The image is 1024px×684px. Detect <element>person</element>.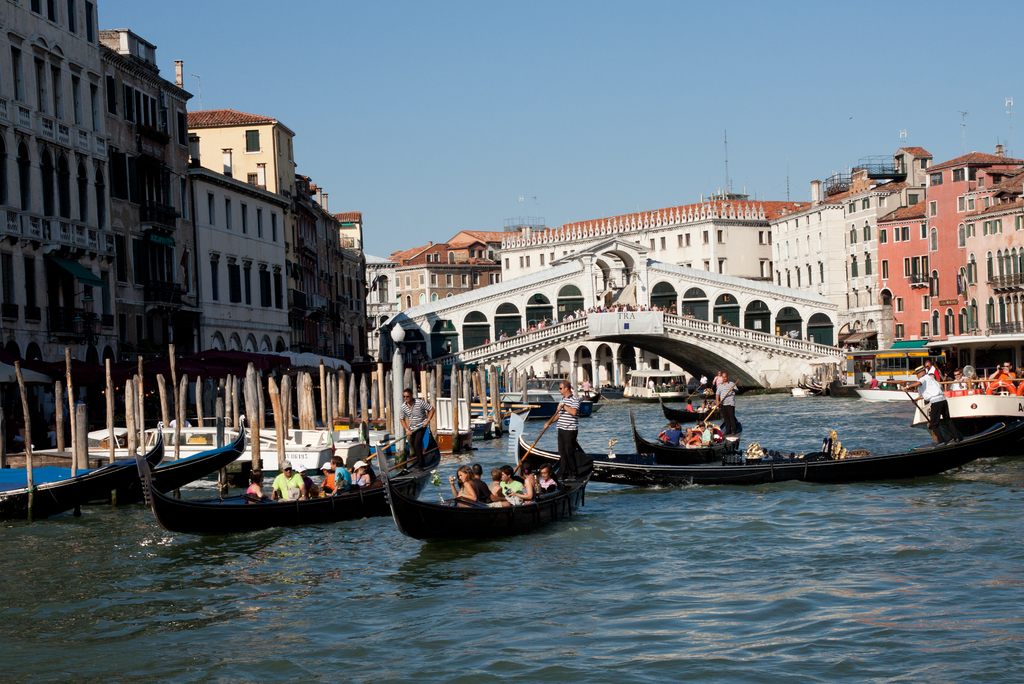
Detection: {"x1": 541, "y1": 383, "x2": 579, "y2": 478}.
